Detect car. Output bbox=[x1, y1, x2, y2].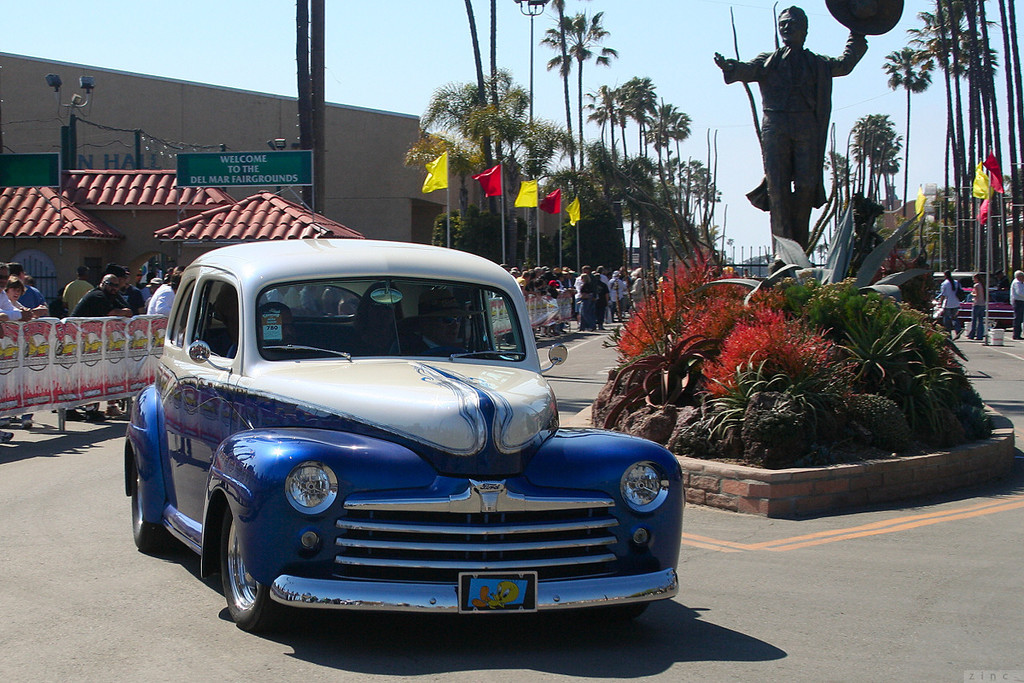
bbox=[923, 288, 1016, 331].
